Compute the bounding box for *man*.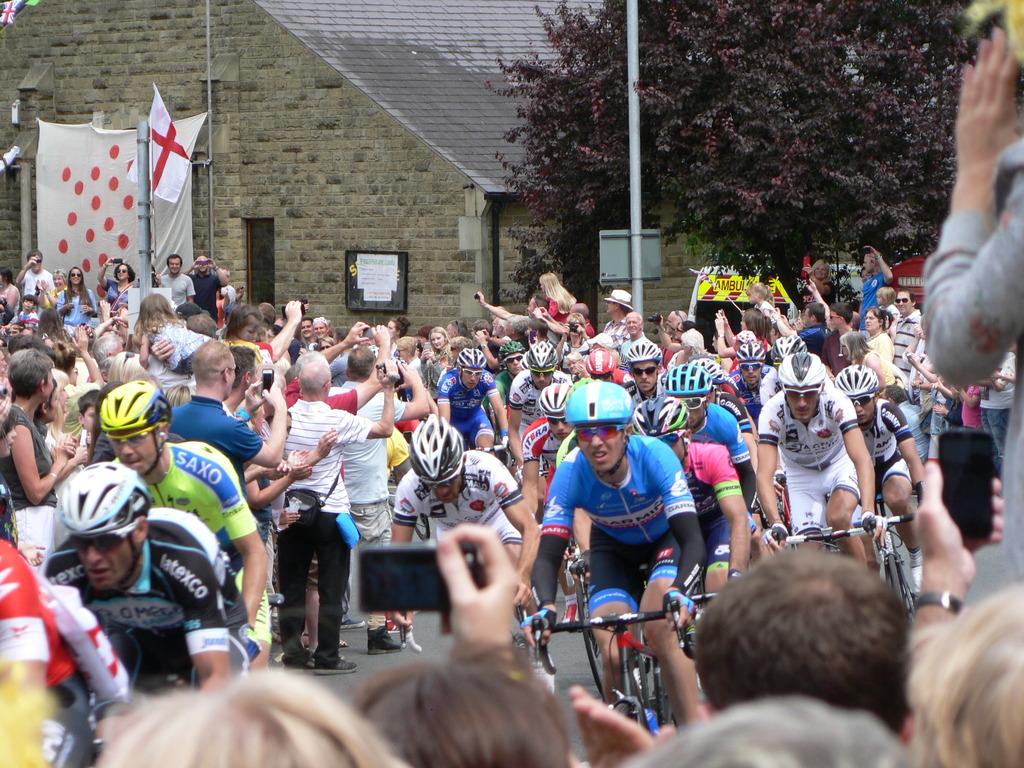
[left=890, top=287, right=920, bottom=379].
